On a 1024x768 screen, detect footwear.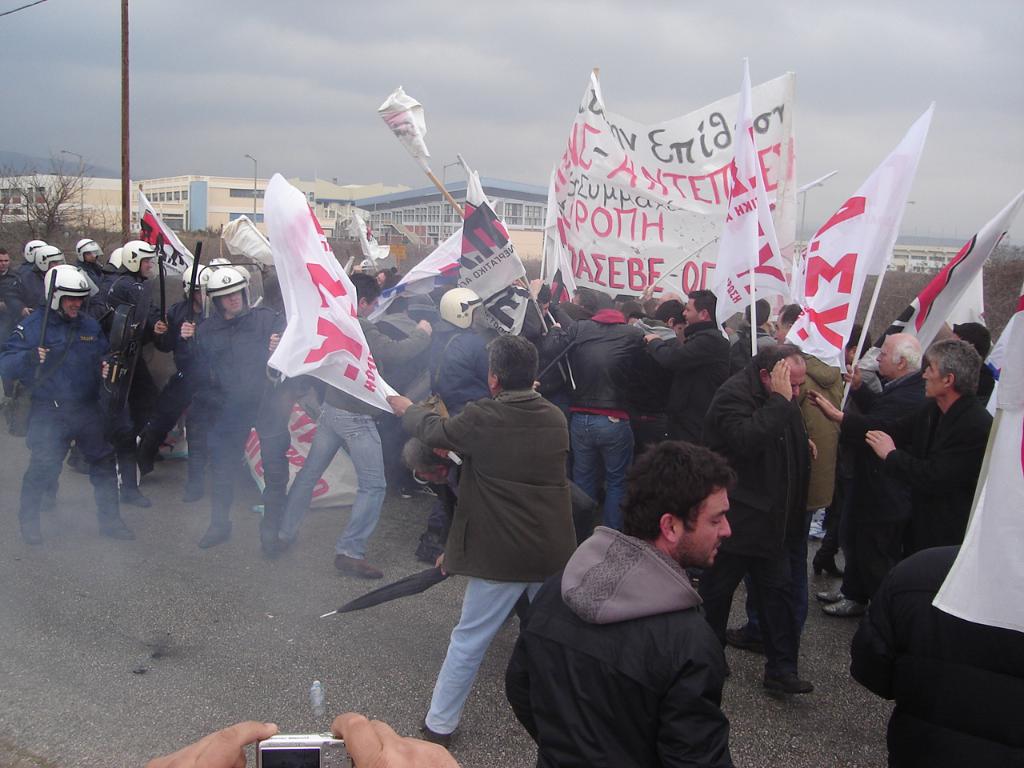
box=[182, 486, 202, 502].
